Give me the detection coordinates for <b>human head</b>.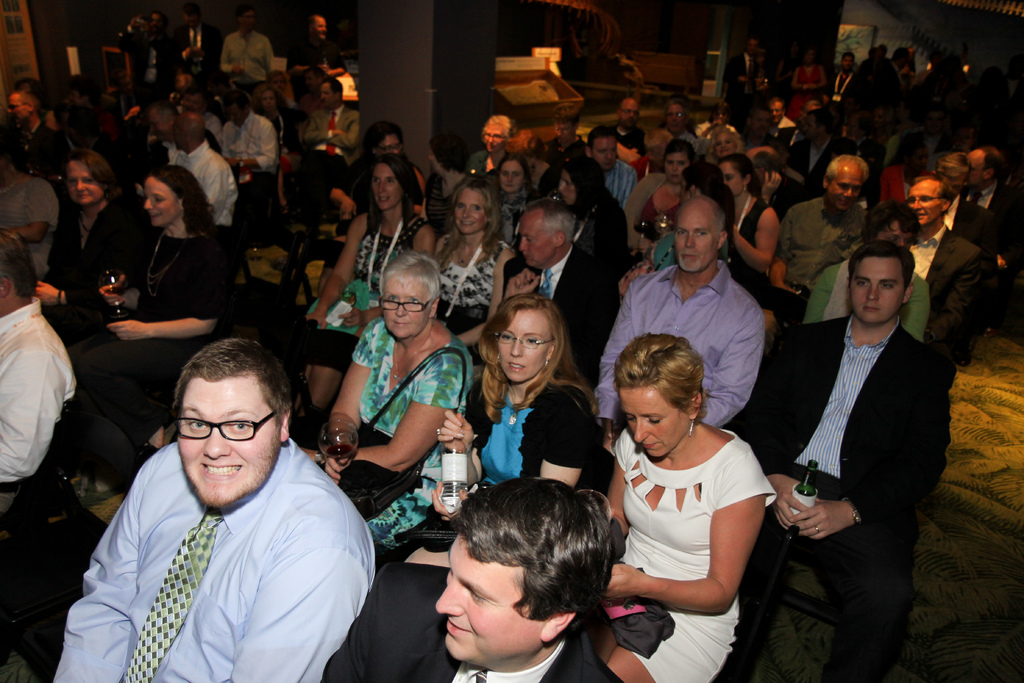
(x1=484, y1=293, x2=557, y2=383).
